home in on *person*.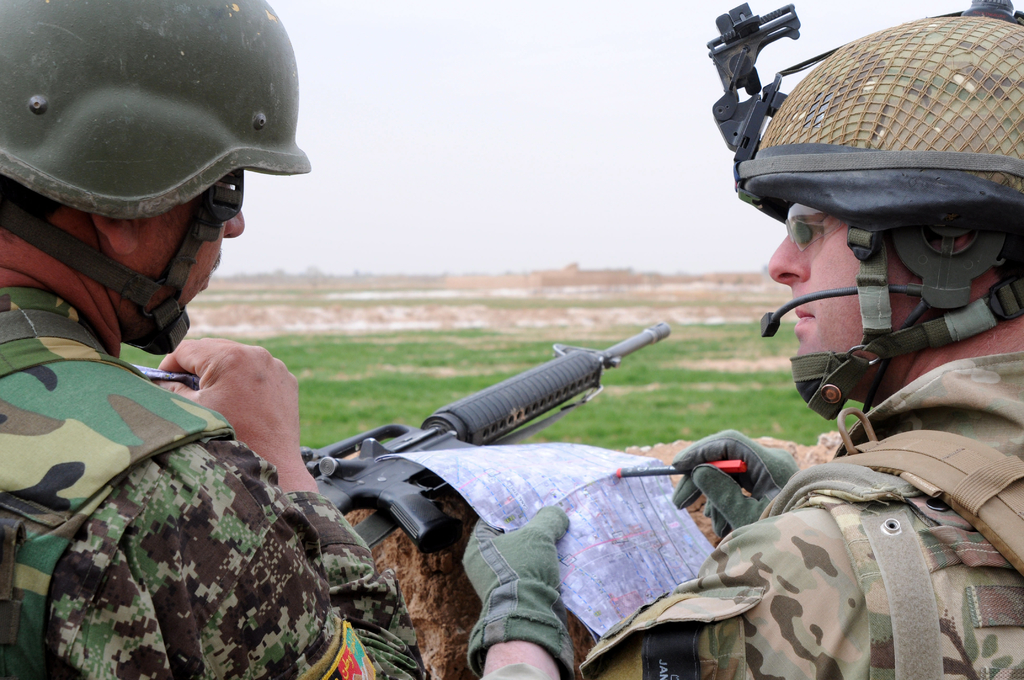
Homed in at (left=0, top=0, right=430, bottom=679).
